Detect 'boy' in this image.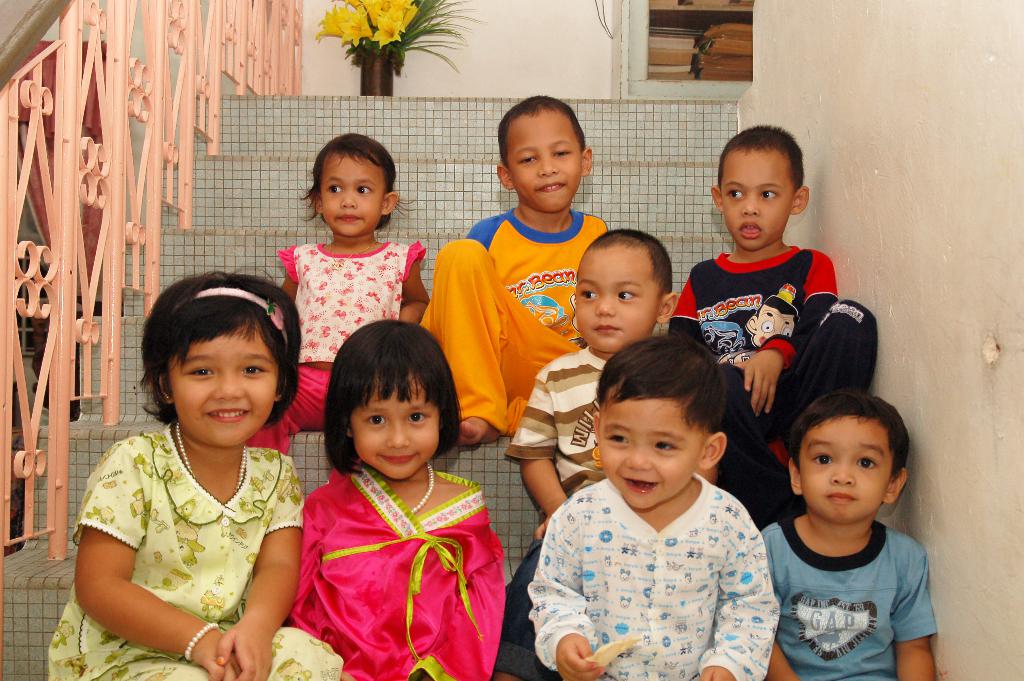
Detection: left=756, top=372, right=937, bottom=676.
